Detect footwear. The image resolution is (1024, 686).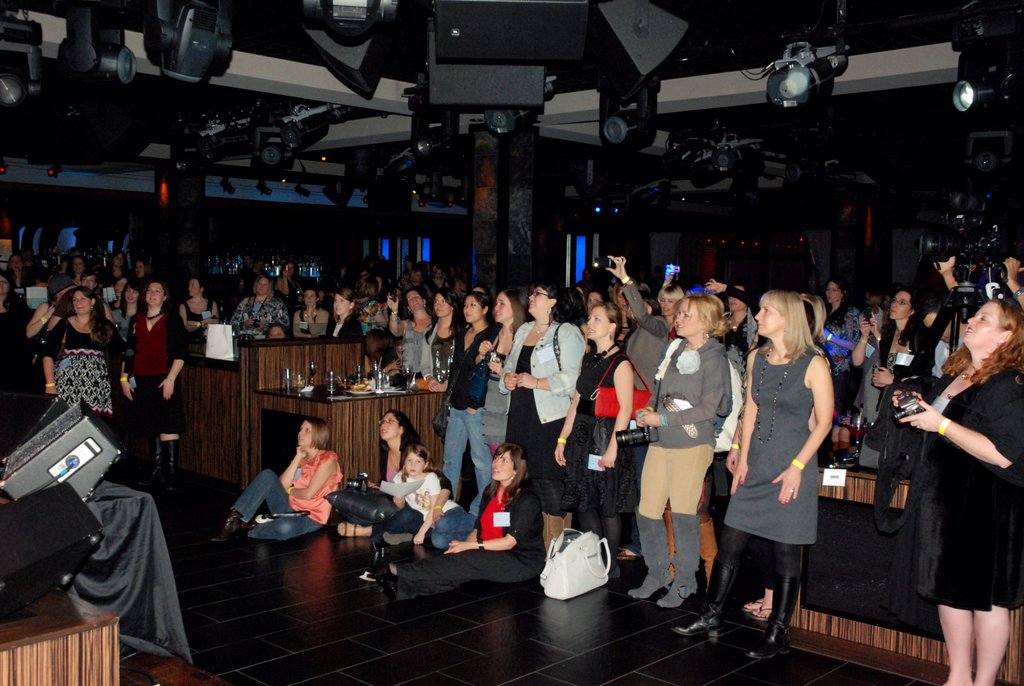
Rect(627, 513, 671, 601).
